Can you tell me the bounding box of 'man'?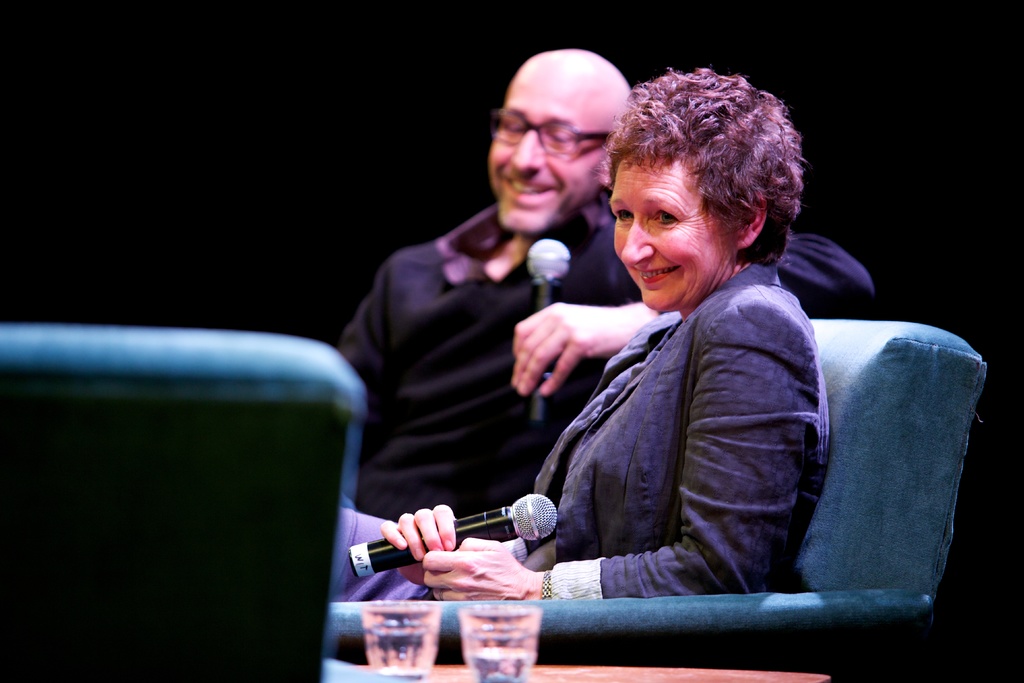
x1=328, y1=50, x2=875, y2=547.
